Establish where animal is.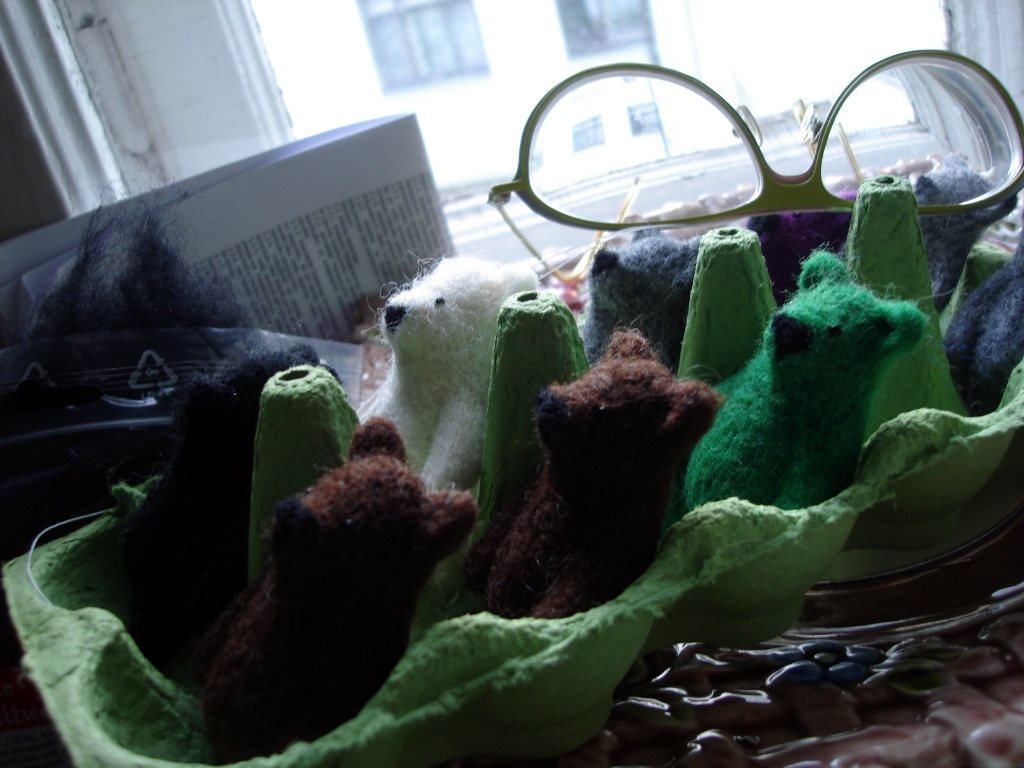
Established at <box>354,254,539,493</box>.
